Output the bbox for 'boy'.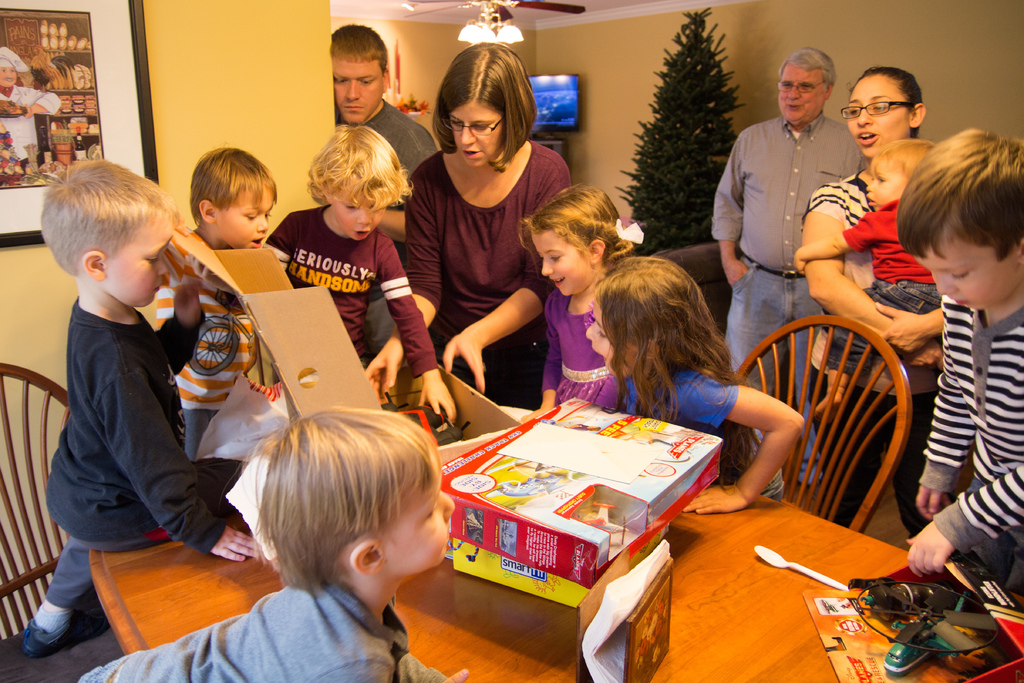
region(890, 123, 1014, 599).
